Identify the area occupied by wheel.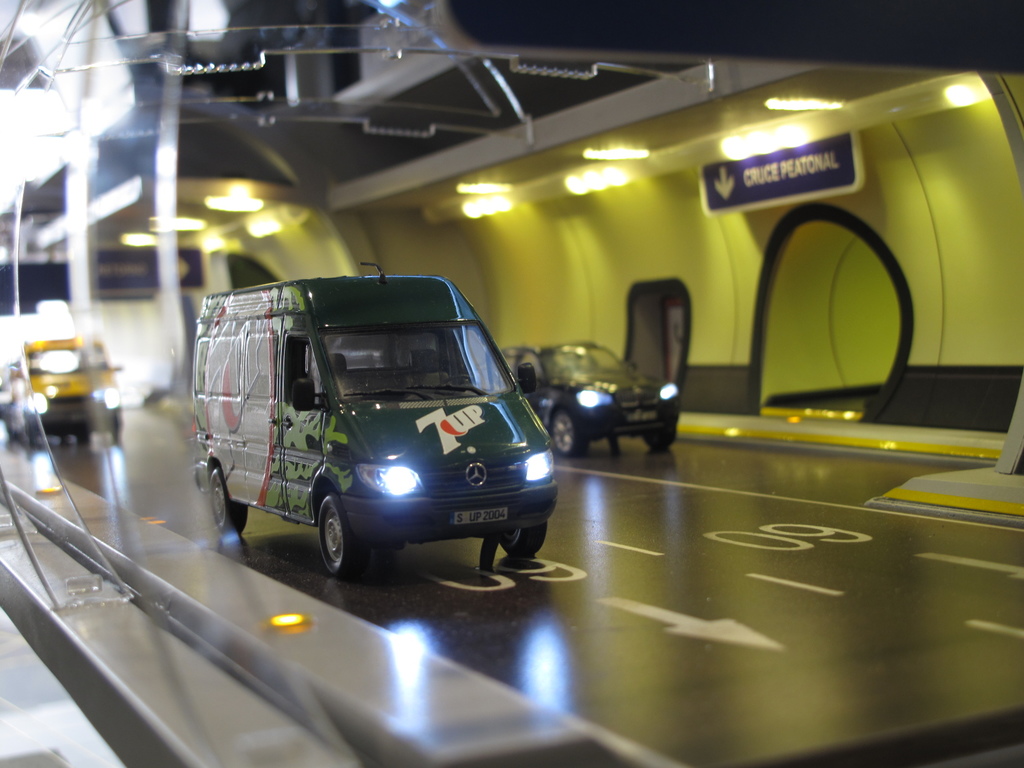
Area: bbox(440, 374, 474, 385).
